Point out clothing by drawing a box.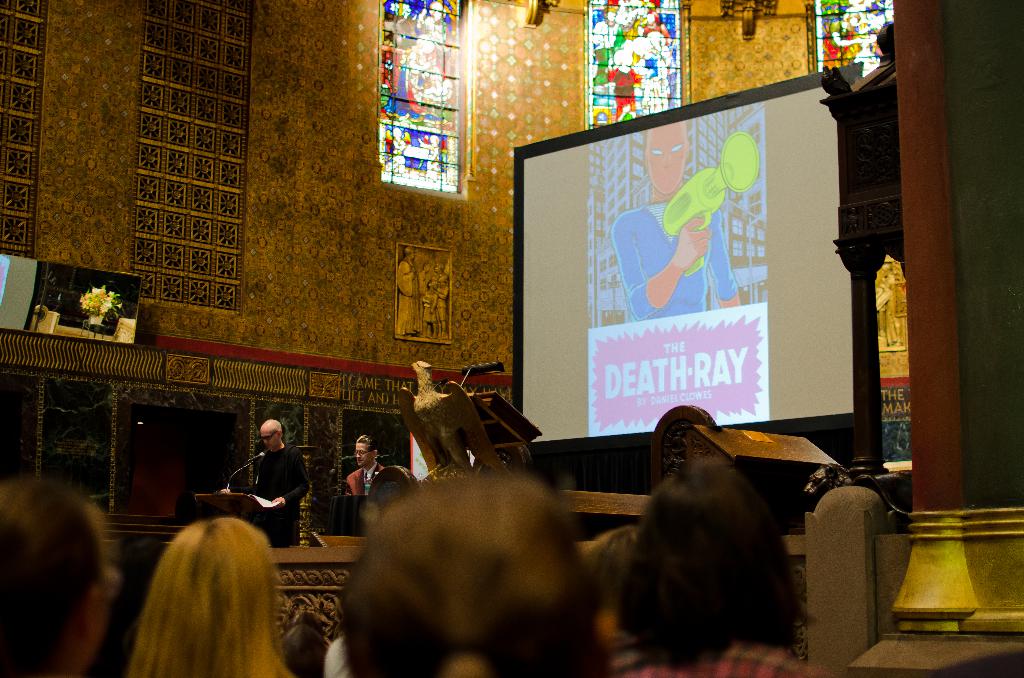
box=[223, 425, 306, 537].
